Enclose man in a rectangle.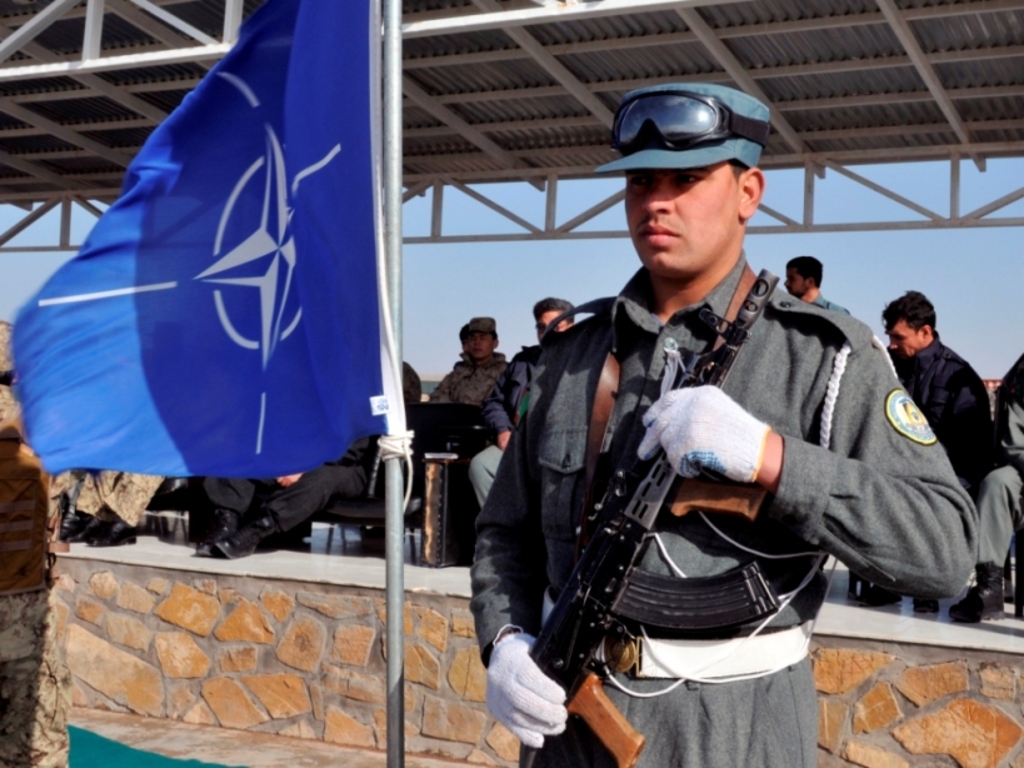
<region>783, 255, 853, 314</region>.
